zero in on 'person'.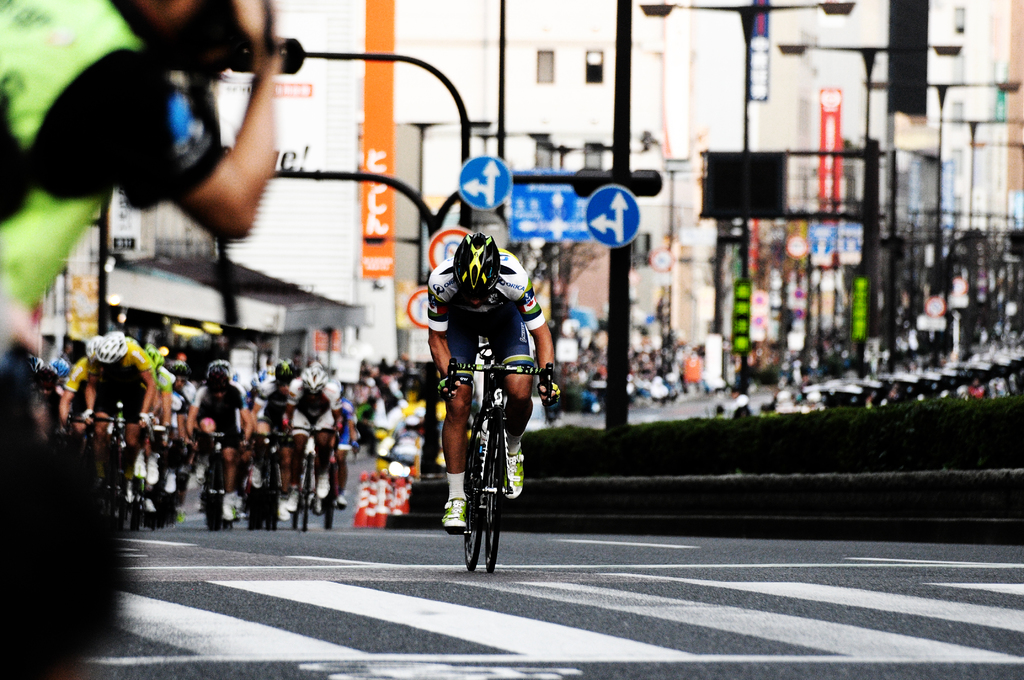
Zeroed in: pyautogui.locateOnScreen(429, 231, 559, 533).
